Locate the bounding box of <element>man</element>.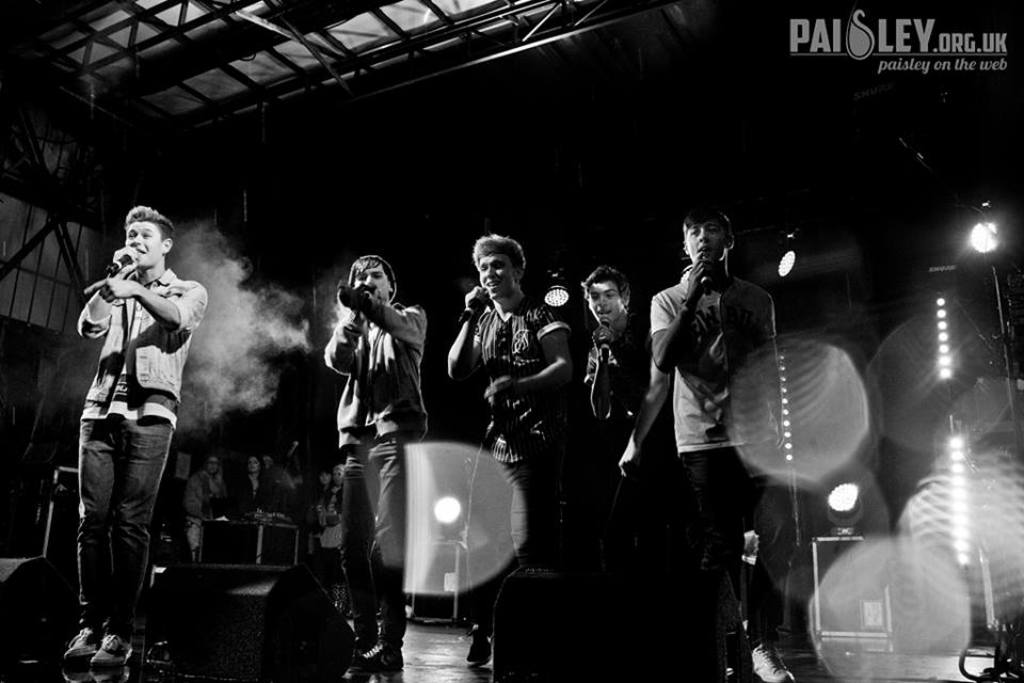
Bounding box: <bbox>57, 200, 210, 652</bbox>.
